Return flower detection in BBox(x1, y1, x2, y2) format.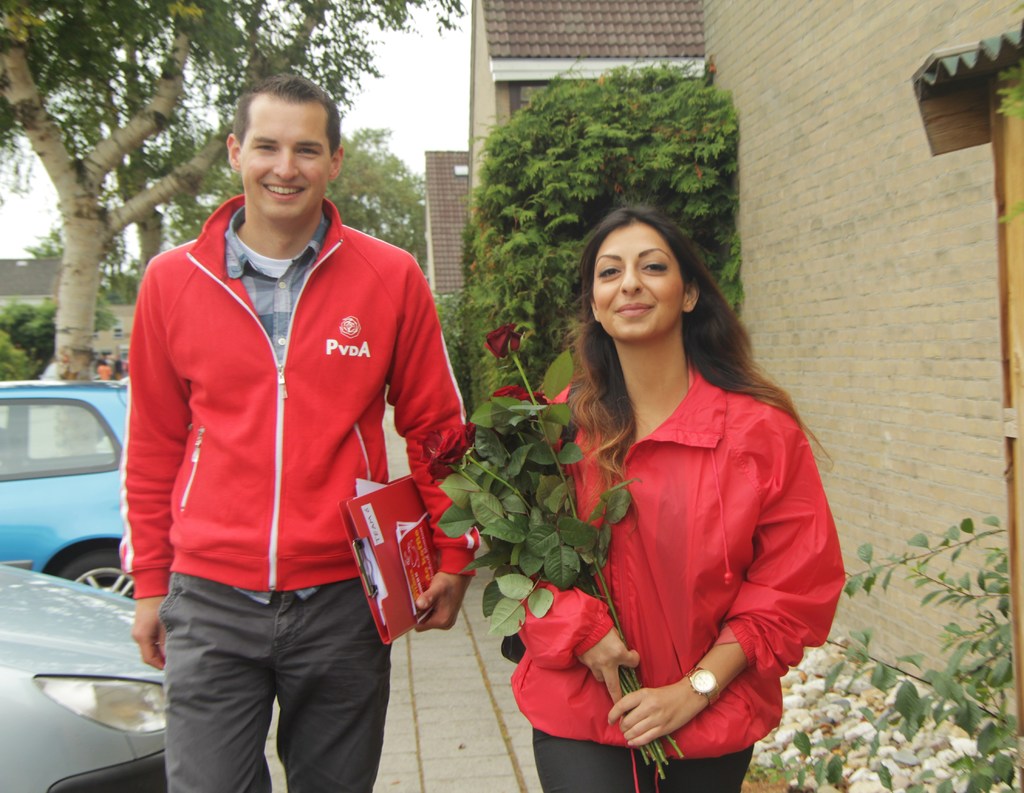
BBox(491, 384, 544, 399).
